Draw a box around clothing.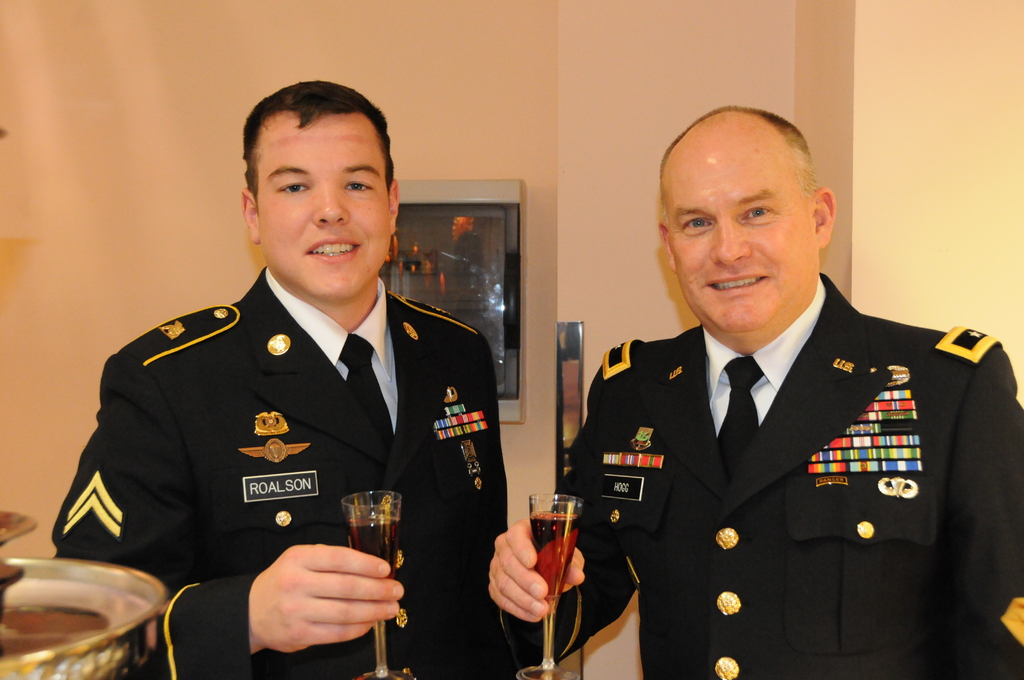
<region>48, 265, 510, 679</region>.
